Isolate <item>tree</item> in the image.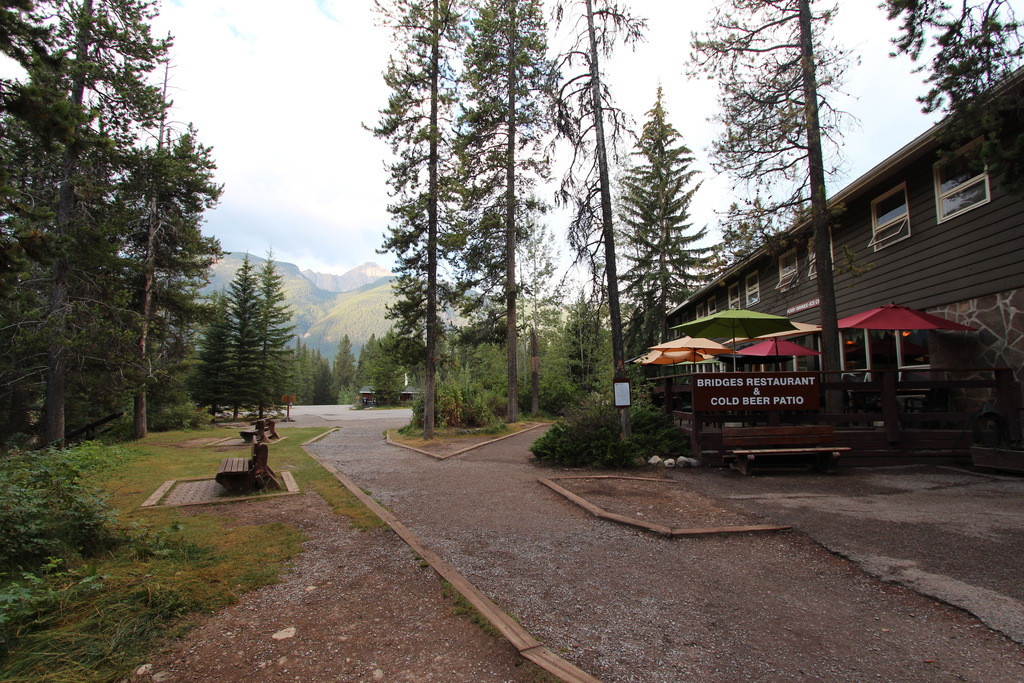
Isolated region: left=212, top=247, right=291, bottom=420.
